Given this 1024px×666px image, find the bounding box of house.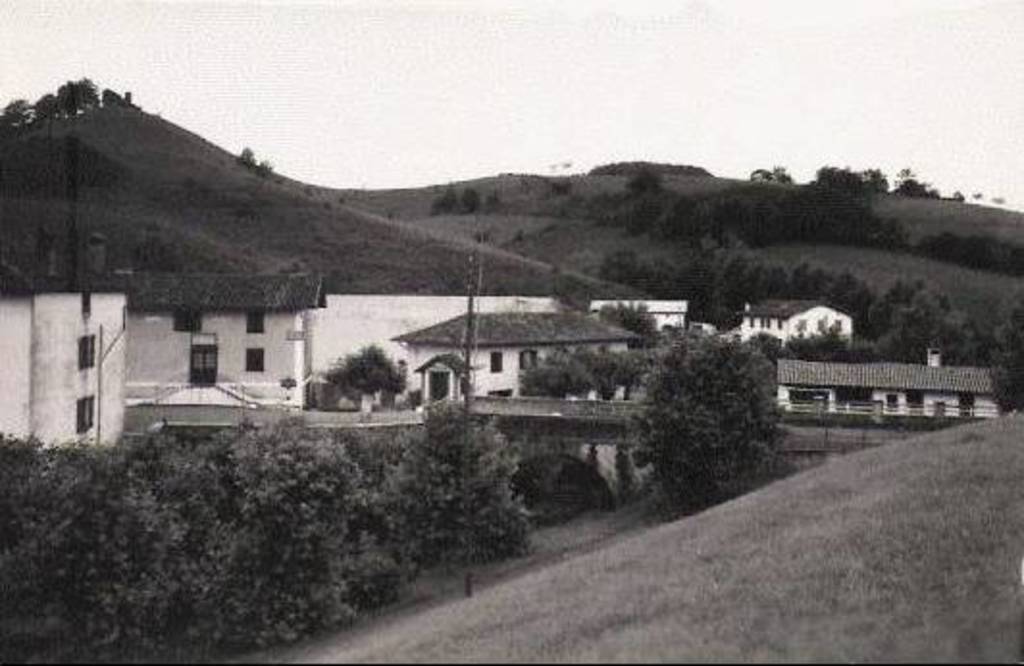
<bbox>766, 333, 1007, 423</bbox>.
